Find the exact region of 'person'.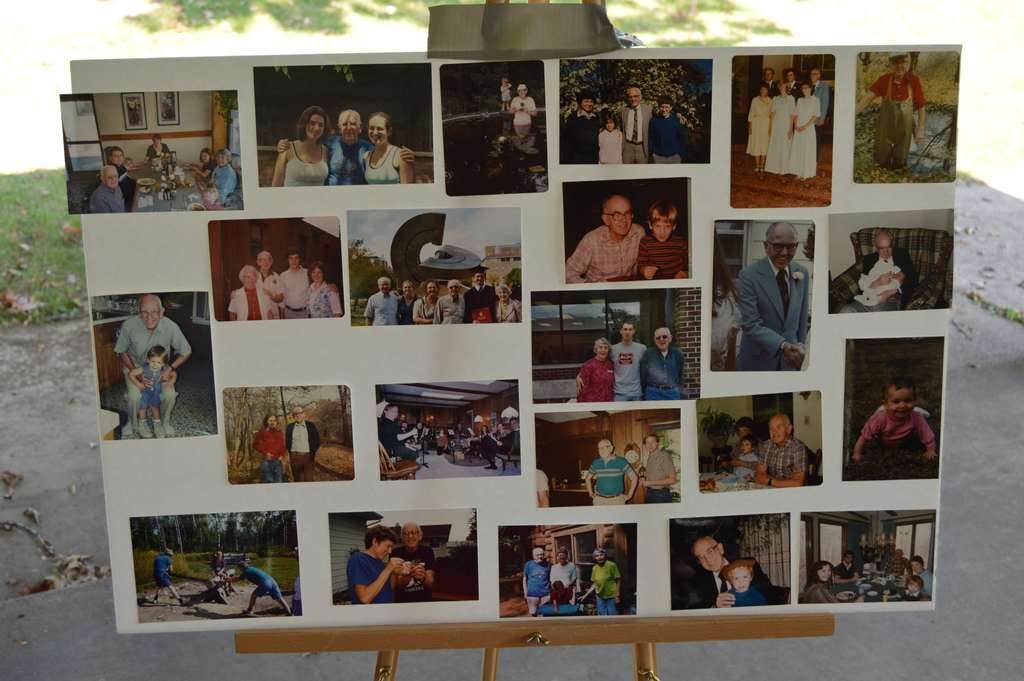
Exact region: bbox=[150, 550, 196, 600].
